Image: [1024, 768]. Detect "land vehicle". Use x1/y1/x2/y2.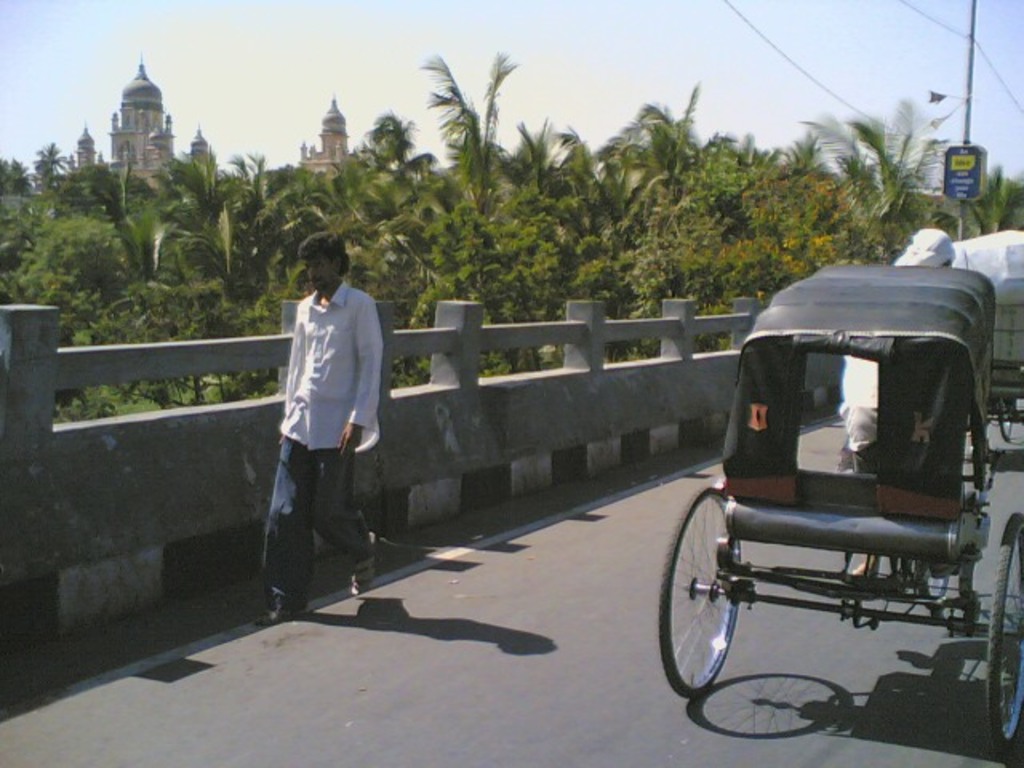
947/229/1022/435.
